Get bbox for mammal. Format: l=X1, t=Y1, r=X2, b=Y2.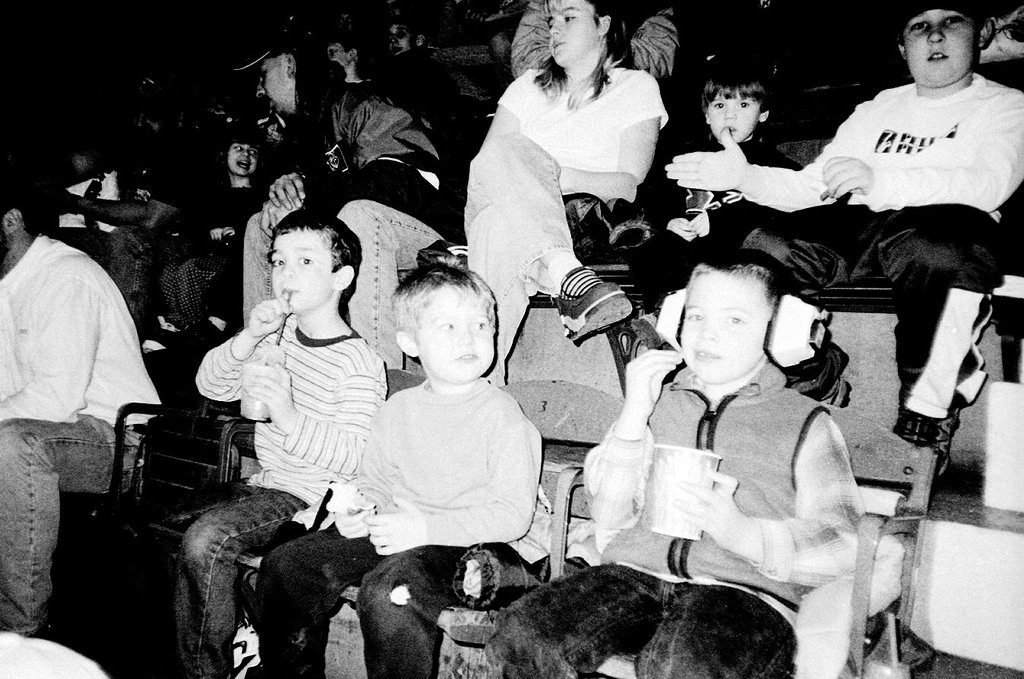
l=228, t=24, r=444, b=373.
